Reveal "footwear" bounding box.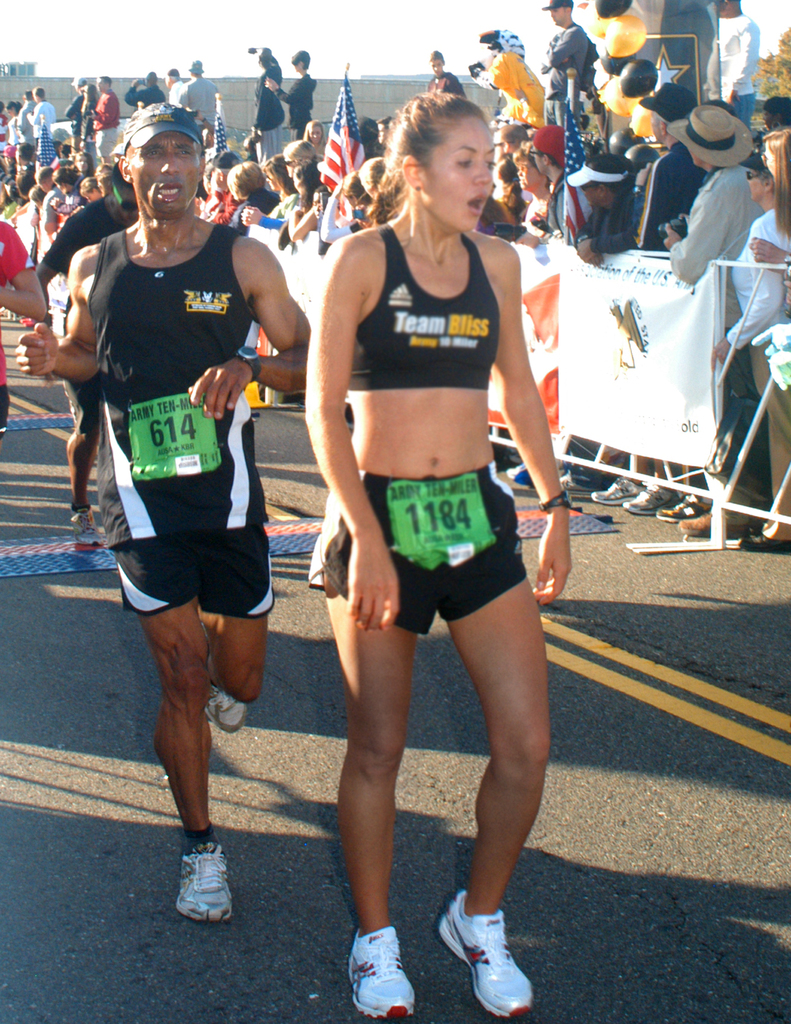
Revealed: [440, 915, 531, 1012].
